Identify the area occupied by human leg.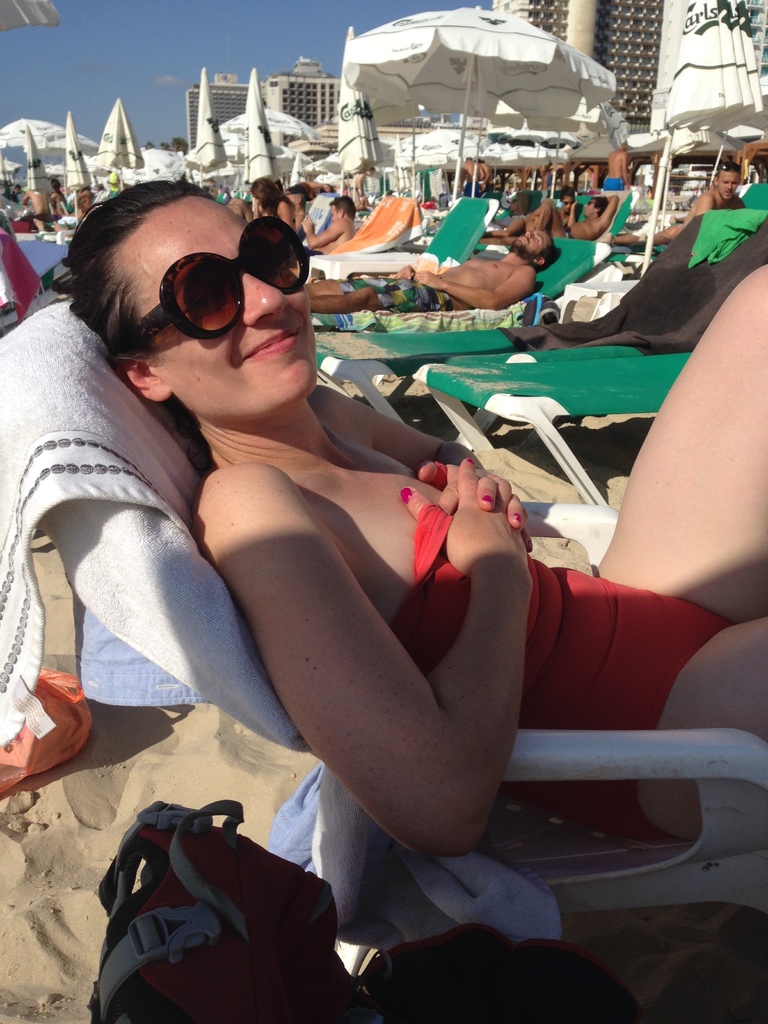
Area: detection(301, 276, 341, 295).
